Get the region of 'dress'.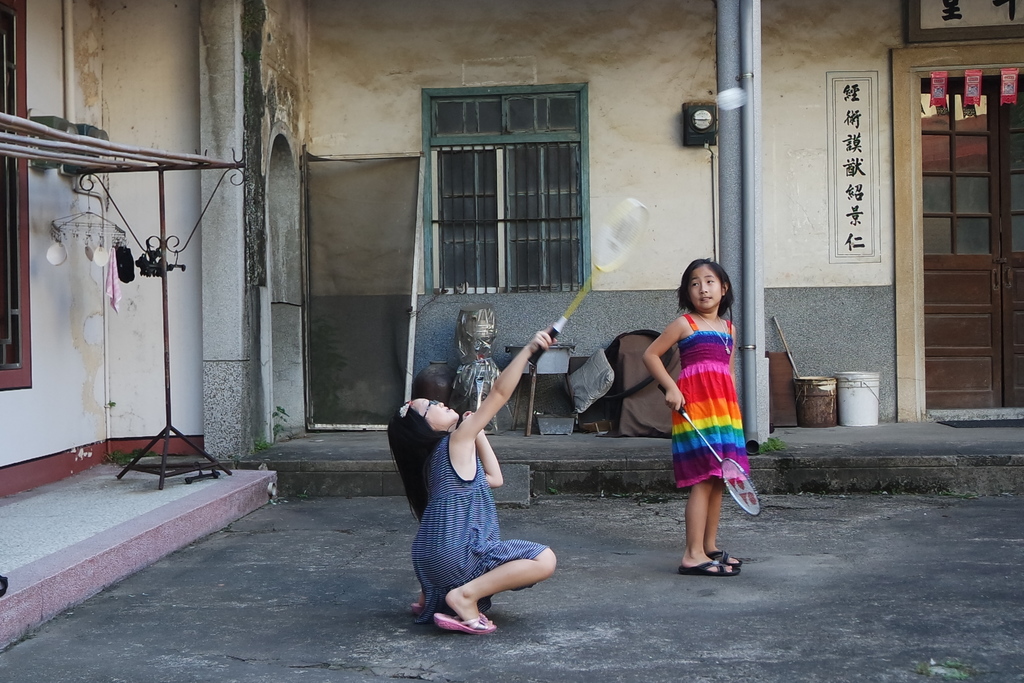
[left=410, top=436, right=543, bottom=627].
